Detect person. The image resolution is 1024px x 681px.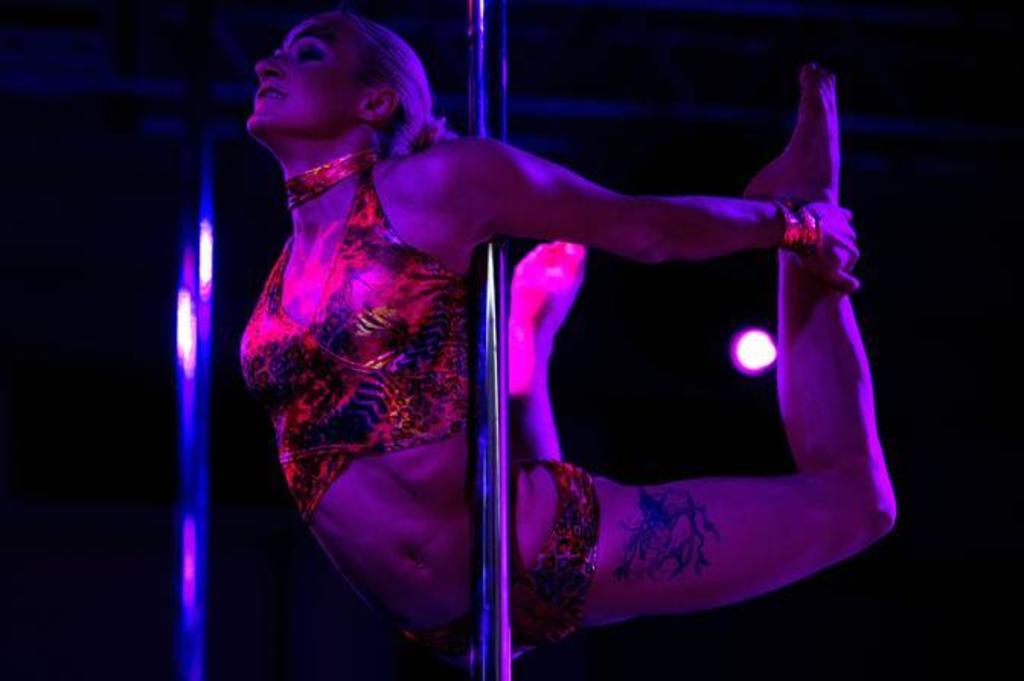
(x1=279, y1=17, x2=896, y2=661).
